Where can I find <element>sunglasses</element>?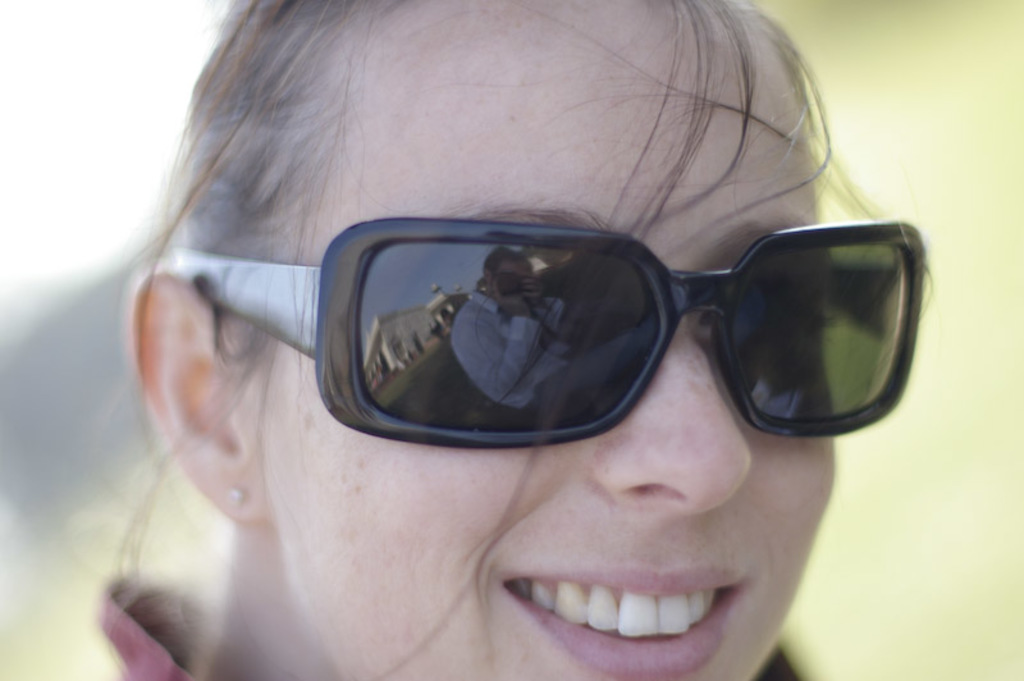
You can find it at <region>172, 218, 927, 449</region>.
